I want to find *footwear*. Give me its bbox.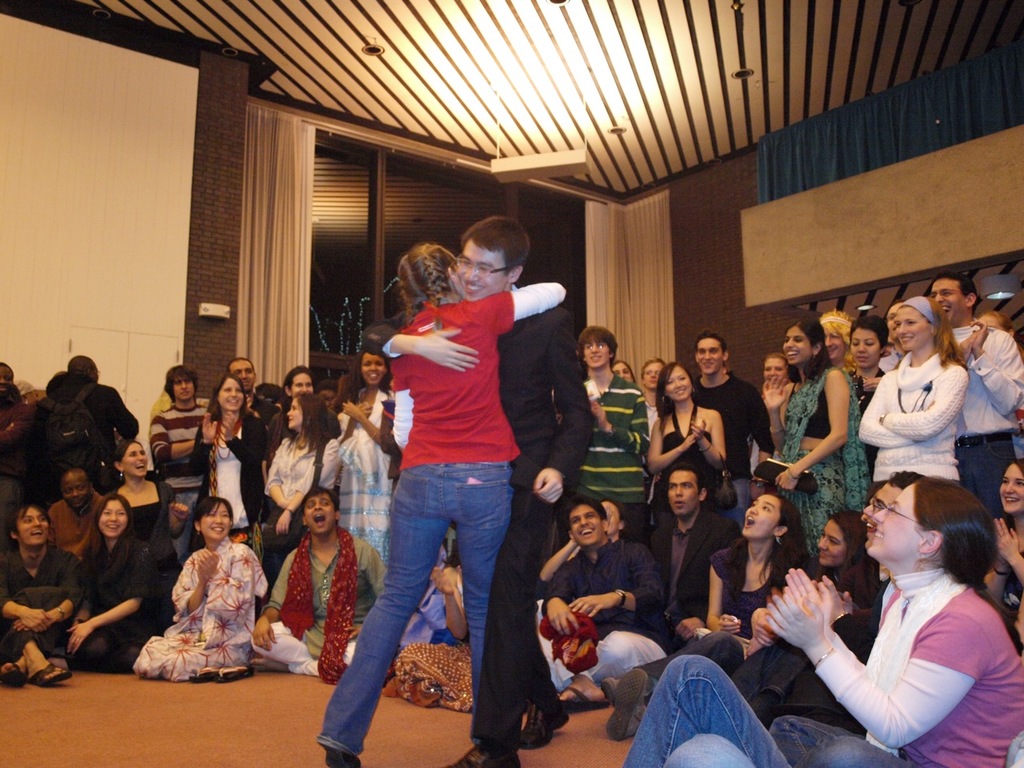
select_region(321, 742, 361, 767).
